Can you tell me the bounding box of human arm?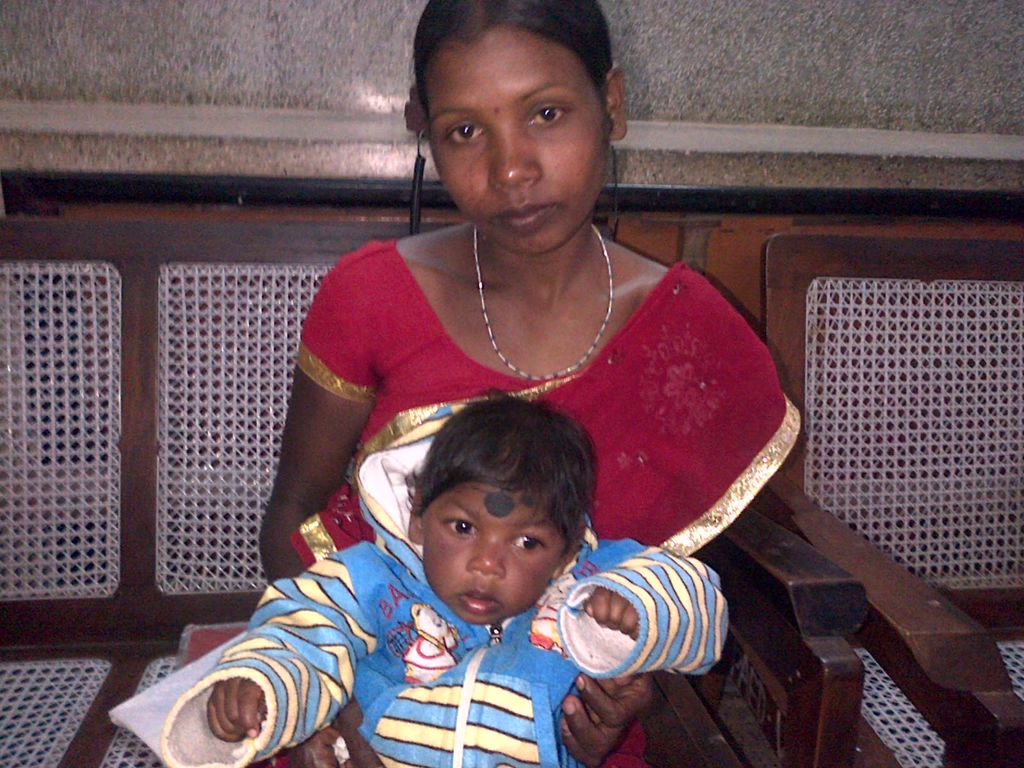
BBox(551, 675, 650, 767).
